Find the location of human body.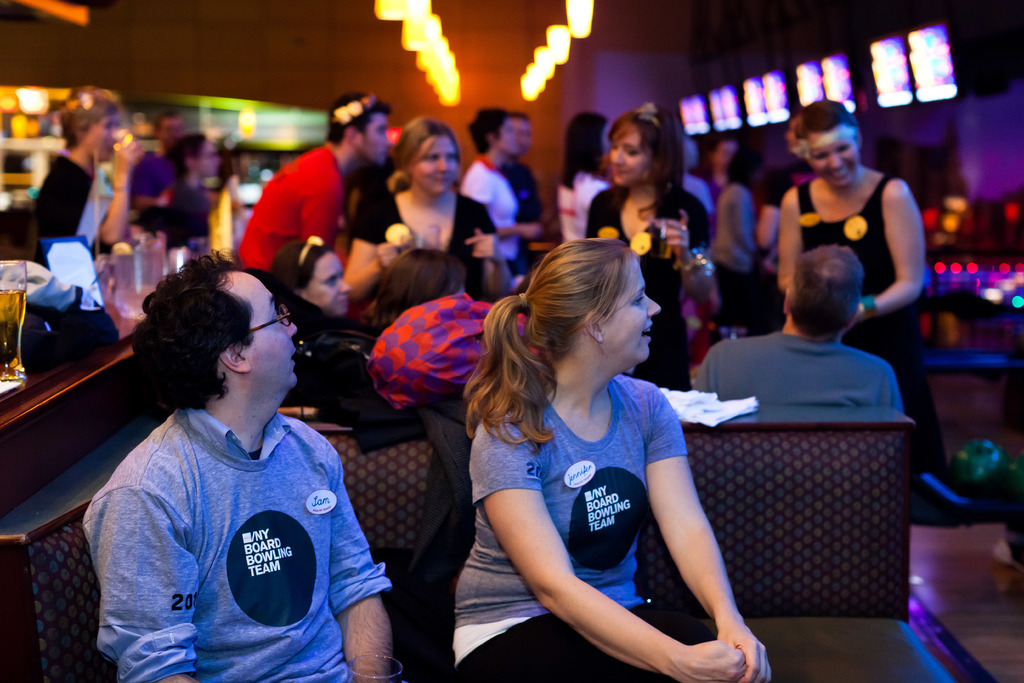
Location: locate(771, 119, 955, 490).
